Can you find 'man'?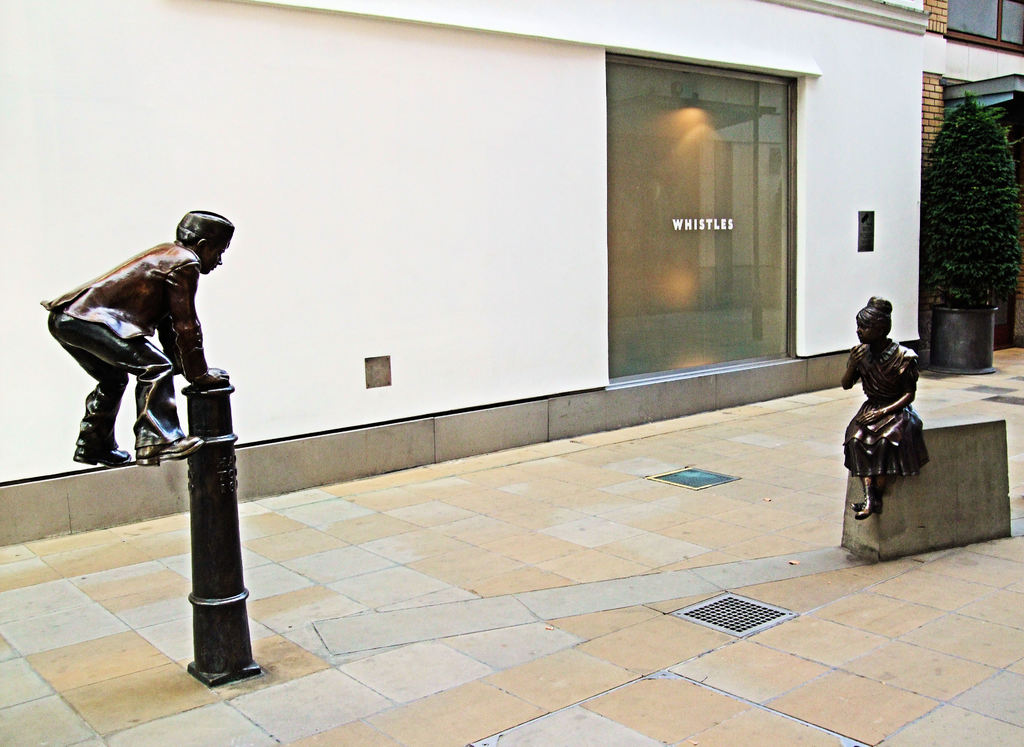
Yes, bounding box: BBox(45, 204, 234, 466).
